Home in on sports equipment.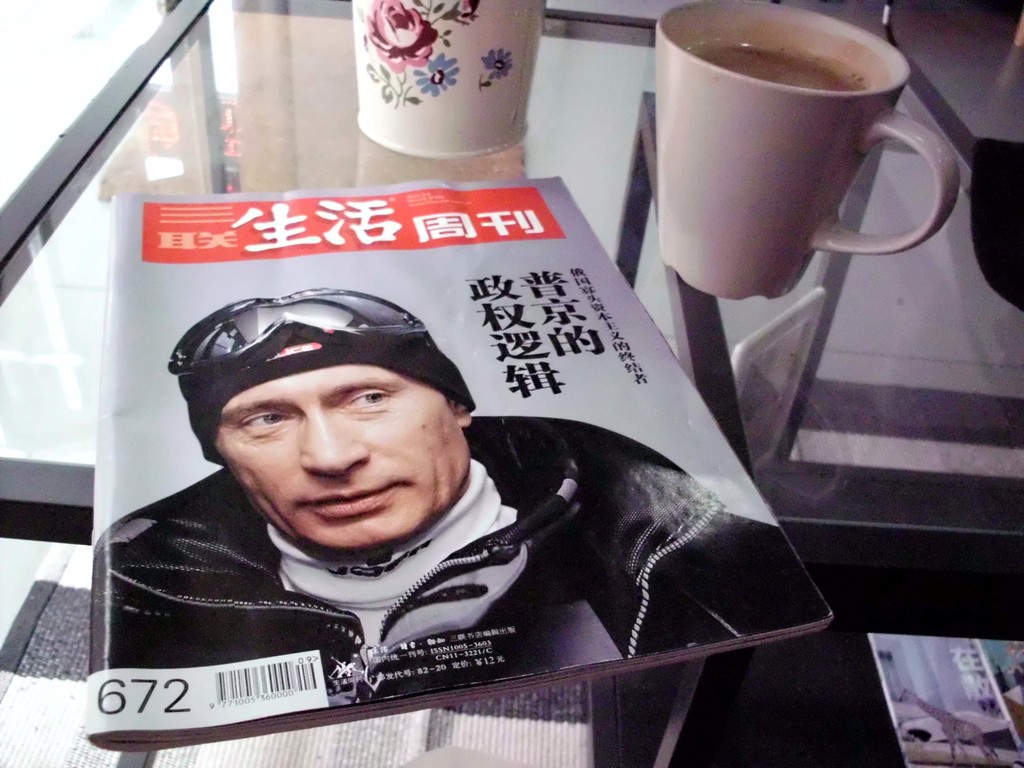
Homed in at rect(166, 287, 431, 380).
